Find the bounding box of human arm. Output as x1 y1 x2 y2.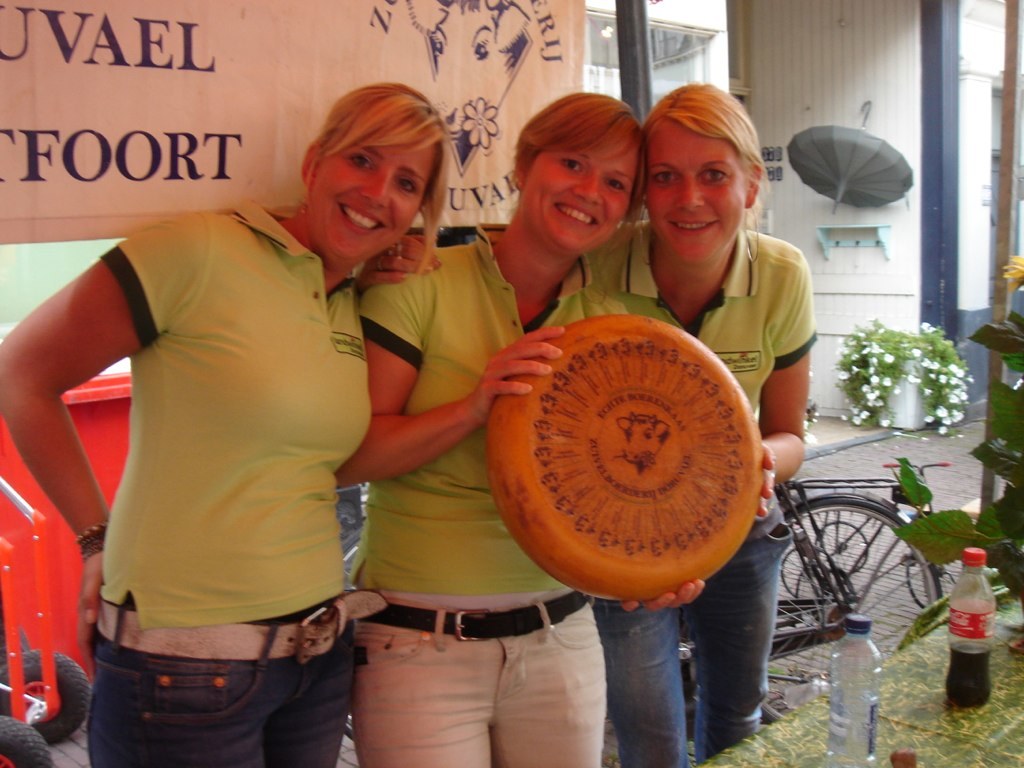
578 286 632 321.
